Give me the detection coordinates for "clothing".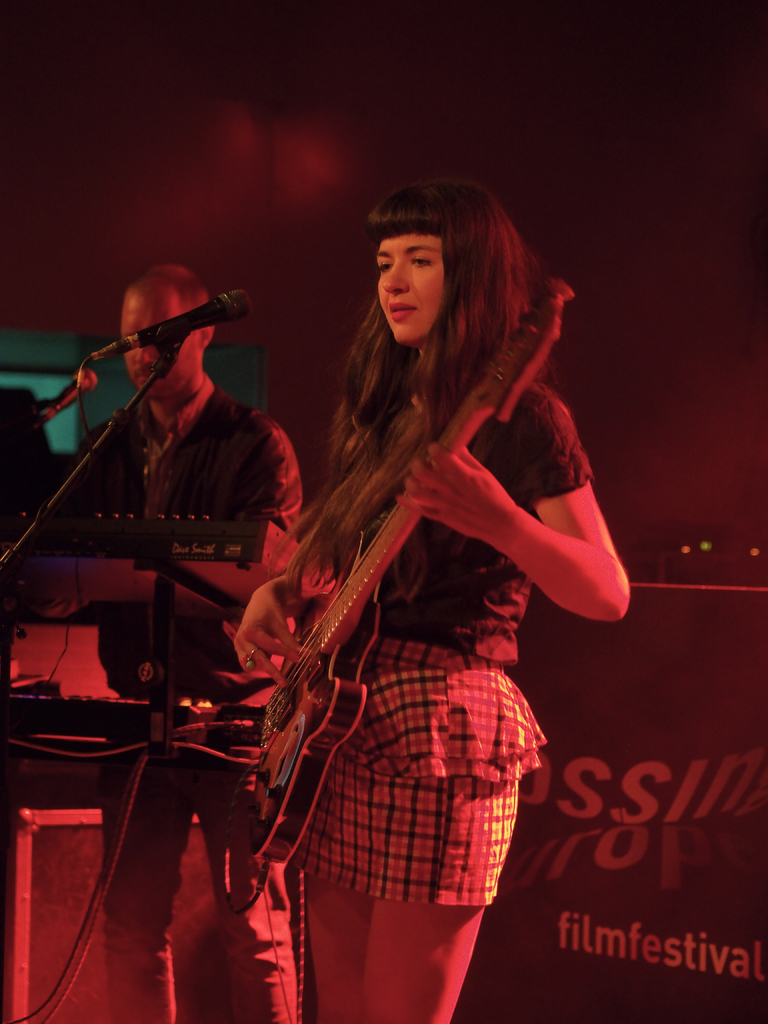
91/731/299/1023.
